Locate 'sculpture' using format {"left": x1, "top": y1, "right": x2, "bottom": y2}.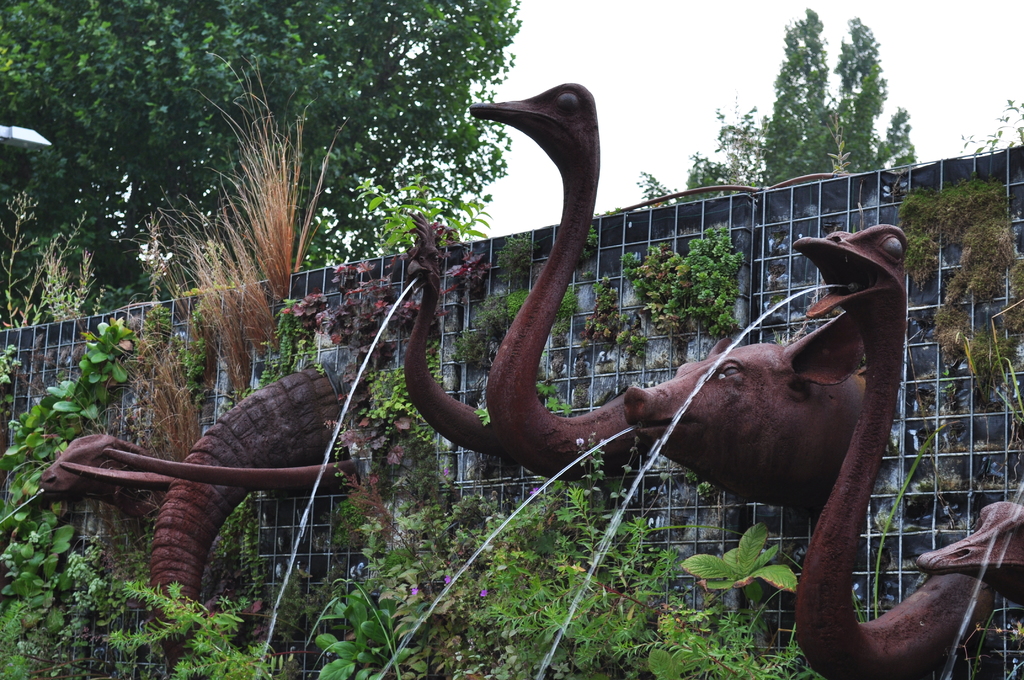
{"left": 403, "top": 214, "right": 499, "bottom": 451}.
